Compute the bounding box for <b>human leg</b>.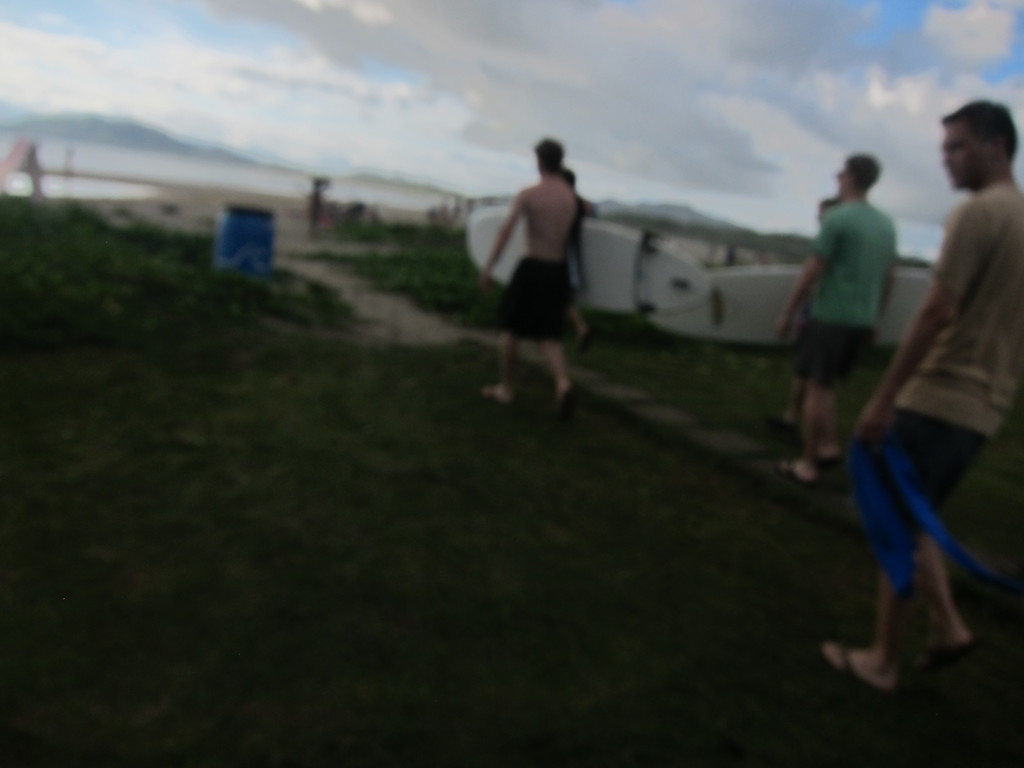
<bbox>790, 352, 836, 484</bbox>.
